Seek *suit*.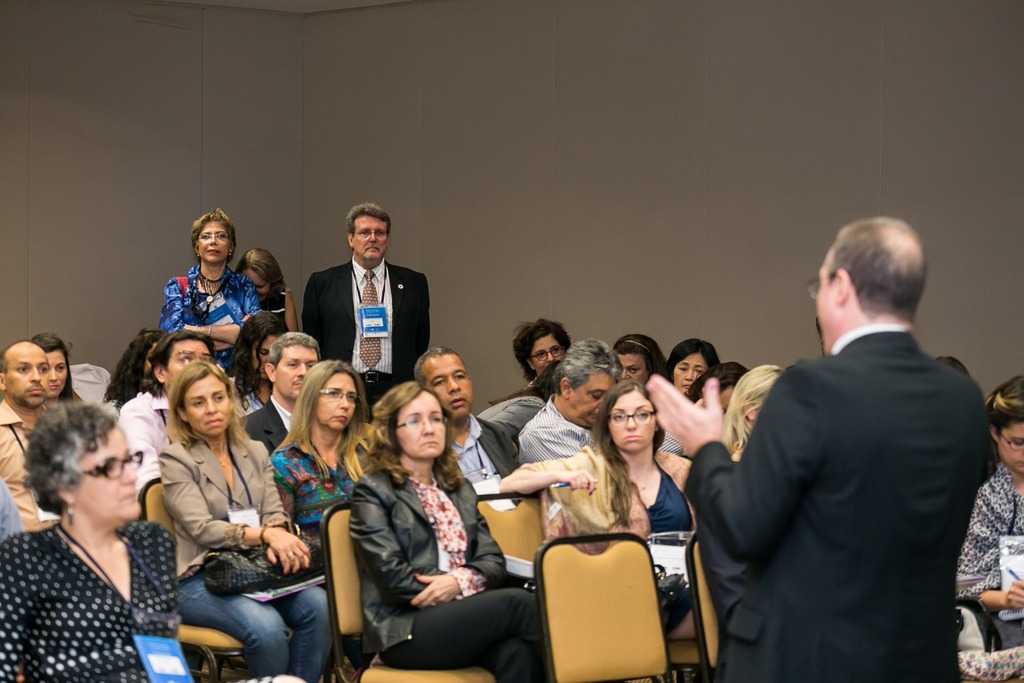
box=[682, 329, 980, 682].
